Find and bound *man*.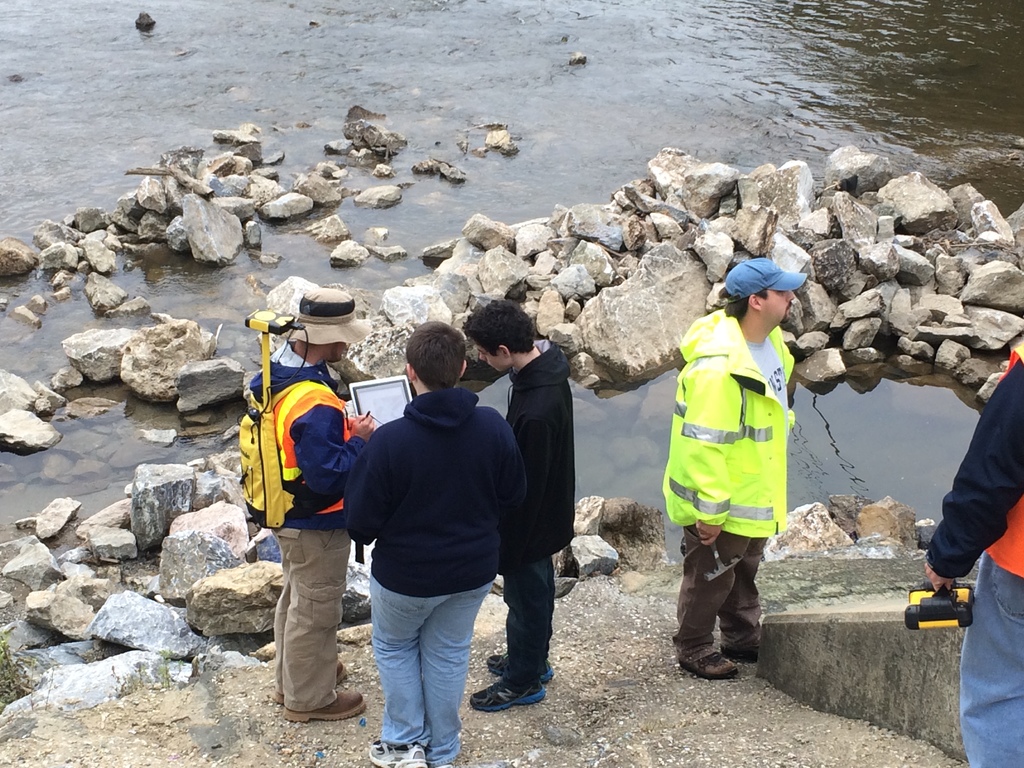
Bound: x1=238, y1=288, x2=379, y2=732.
